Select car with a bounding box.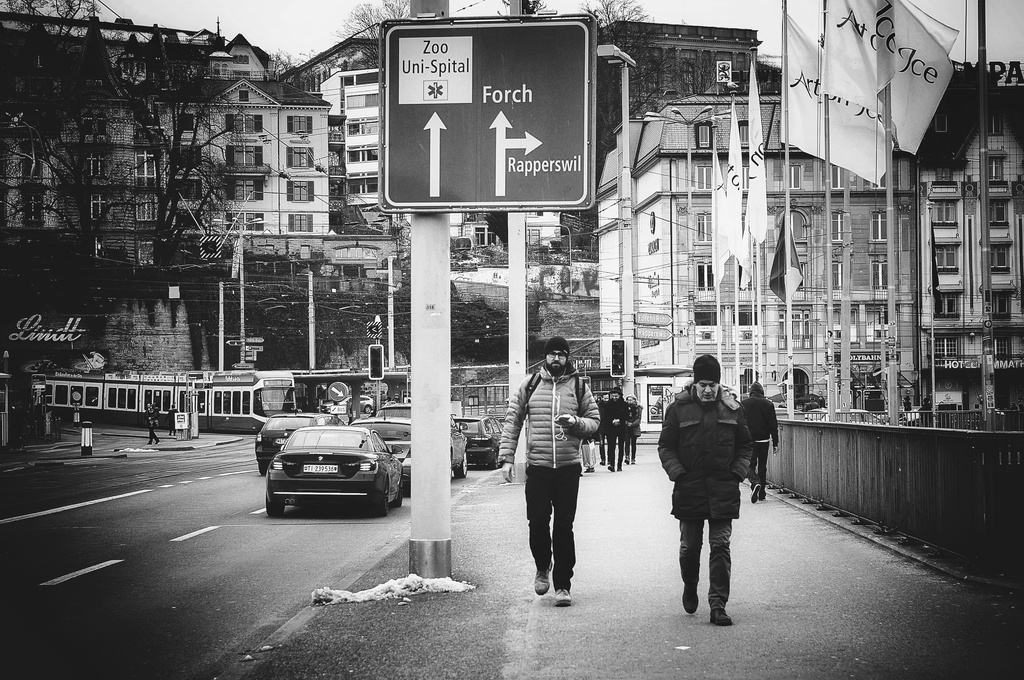
<region>348, 409, 413, 492</region>.
